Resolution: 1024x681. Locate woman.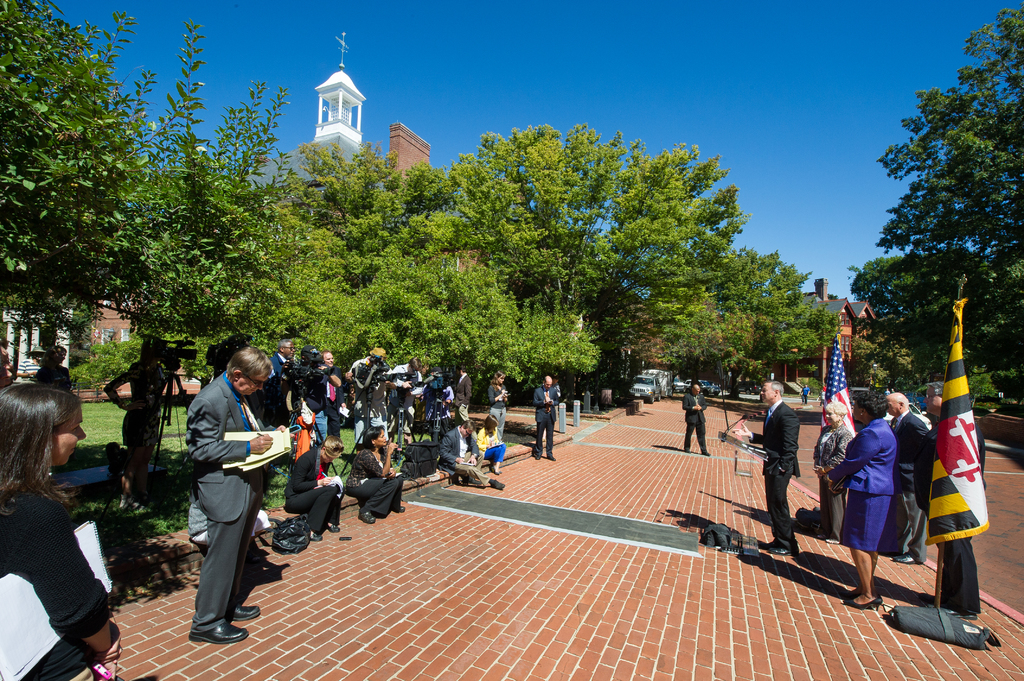
left=33, top=344, right=71, bottom=389.
